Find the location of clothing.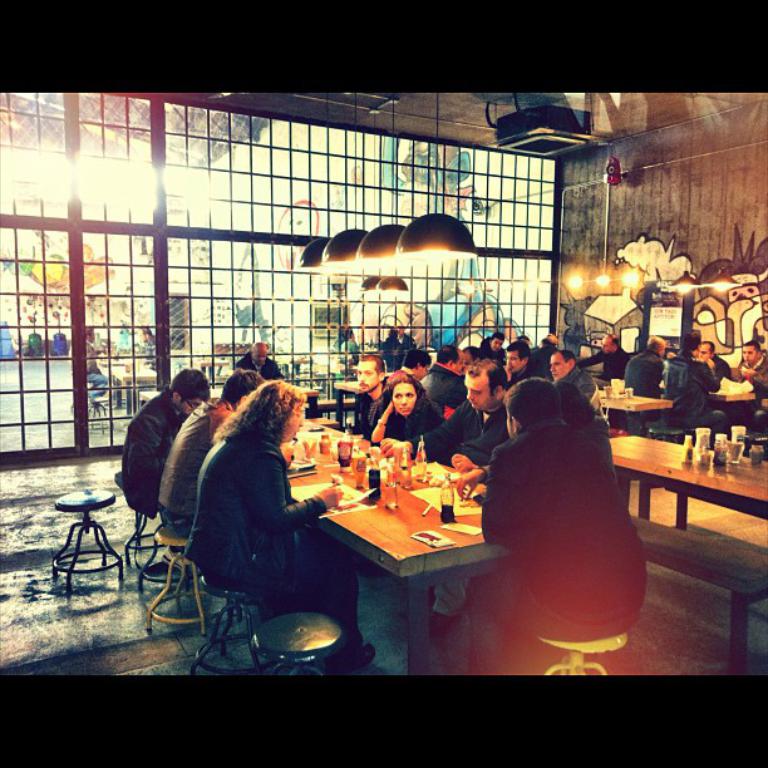
Location: select_region(432, 577, 468, 615).
